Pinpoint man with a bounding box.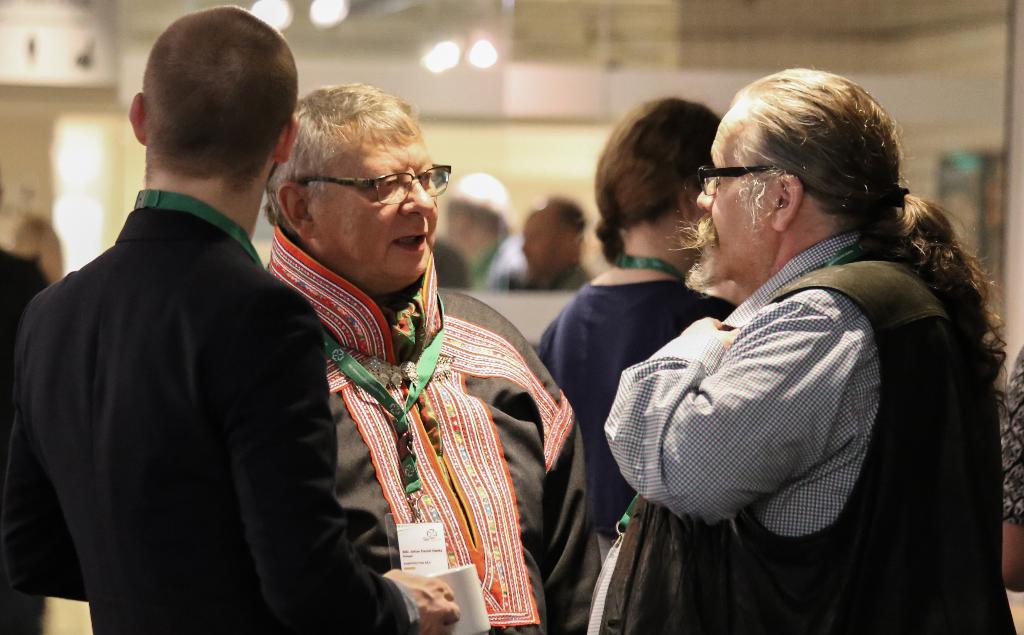
bbox=[445, 177, 537, 294].
